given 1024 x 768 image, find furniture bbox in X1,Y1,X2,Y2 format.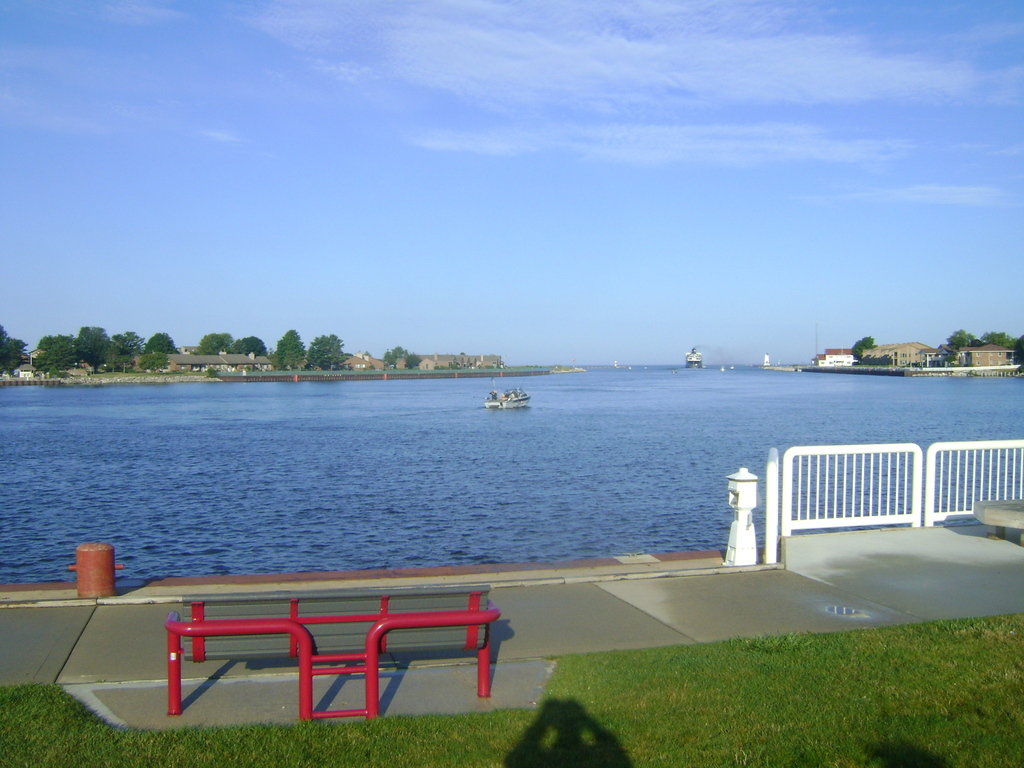
163,588,502,720.
